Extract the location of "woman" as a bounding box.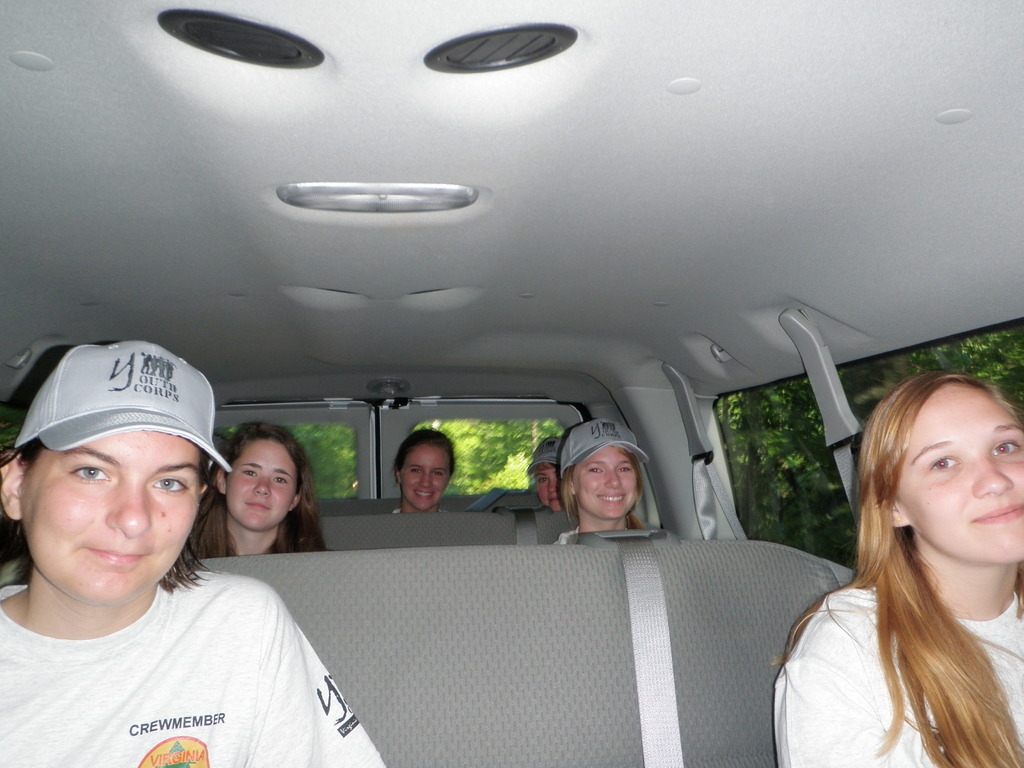
rect(518, 436, 568, 516).
